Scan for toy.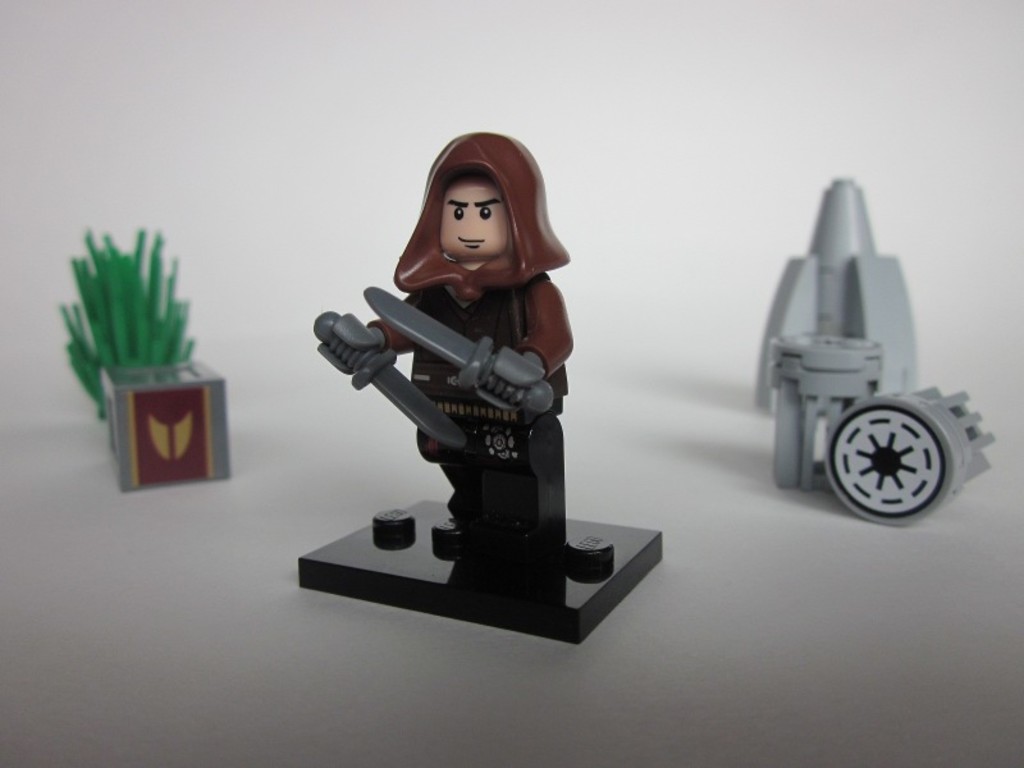
Scan result: BBox(358, 279, 553, 419).
